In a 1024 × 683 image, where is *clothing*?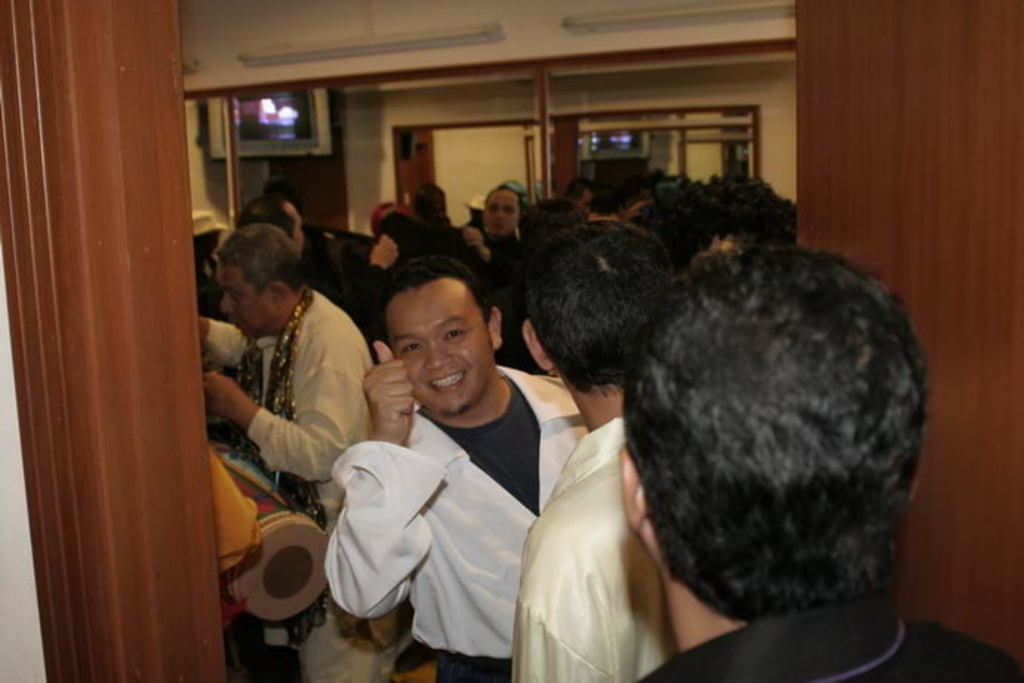
box=[495, 418, 686, 682].
